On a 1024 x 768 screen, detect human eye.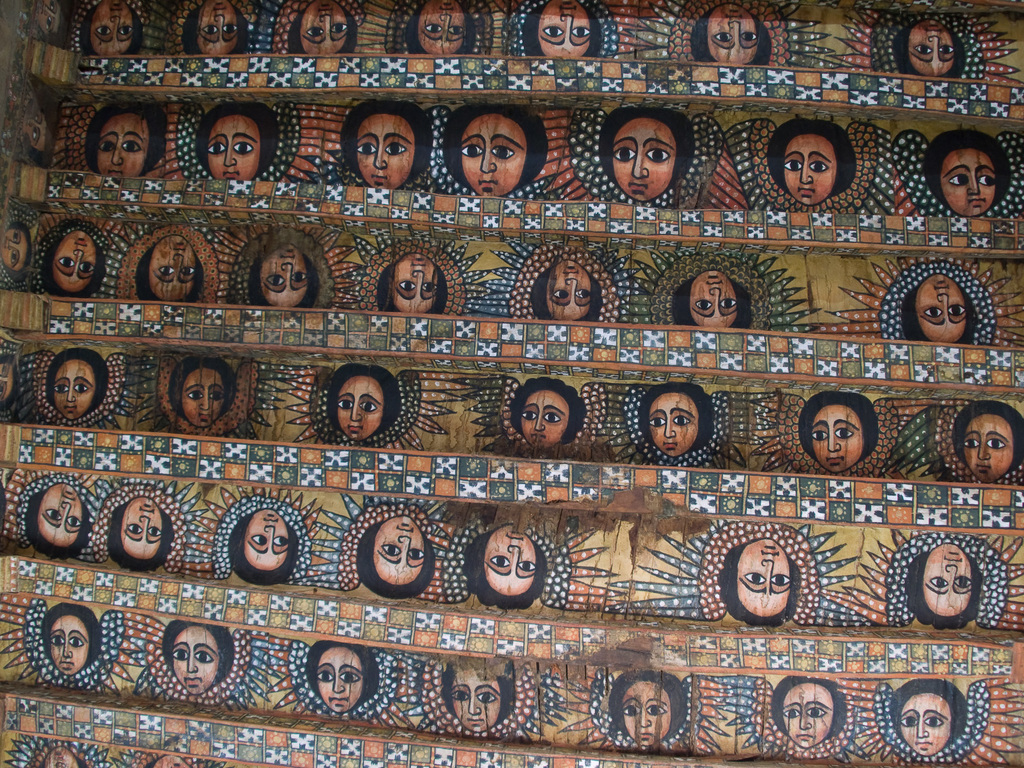
crop(923, 308, 944, 318).
